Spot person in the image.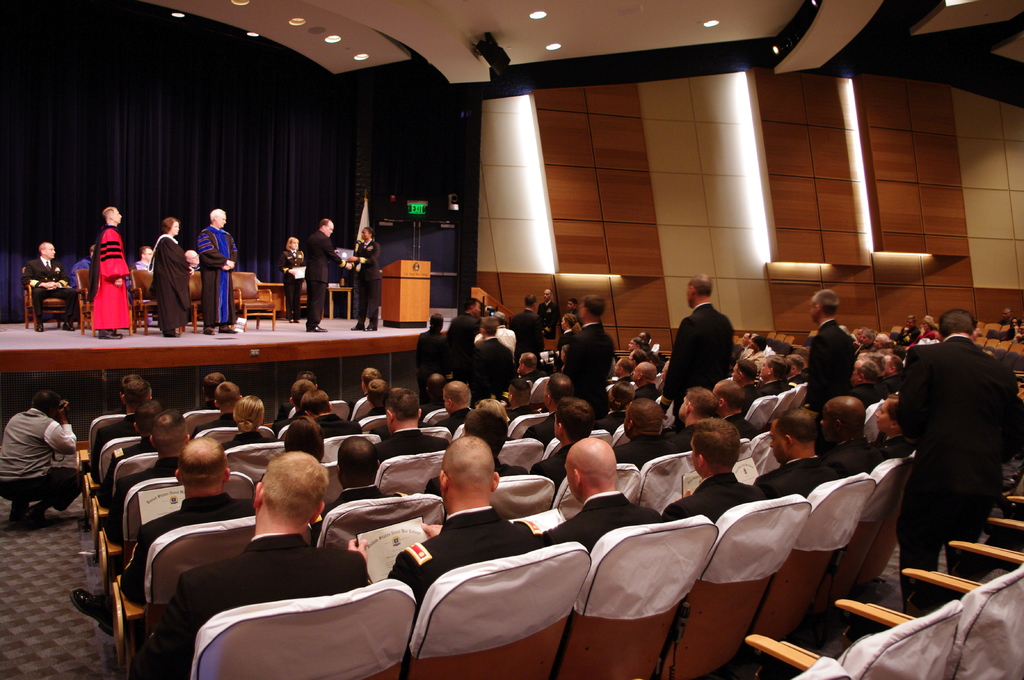
person found at [195, 205, 237, 344].
